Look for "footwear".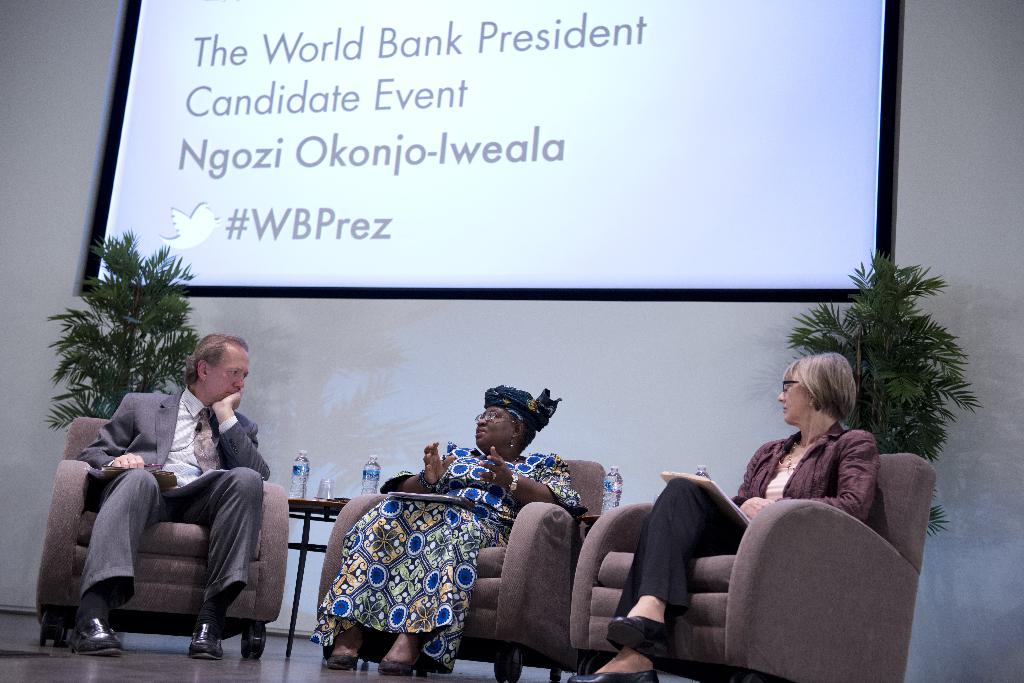
Found: pyautogui.locateOnScreen(609, 605, 670, 660).
